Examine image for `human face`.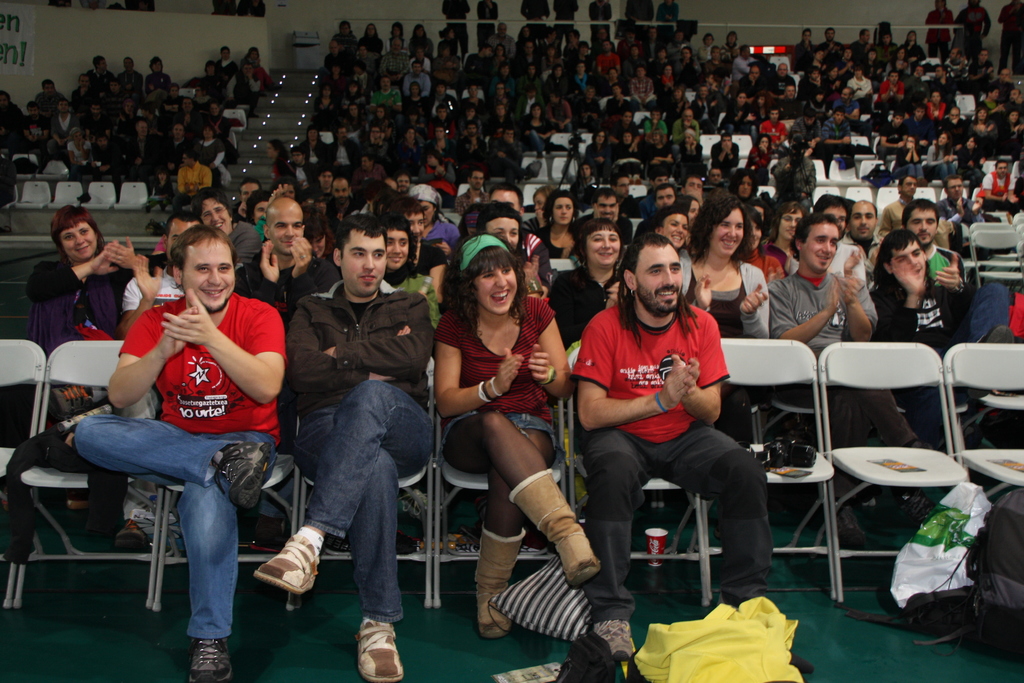
Examination result: bbox(733, 172, 753, 199).
